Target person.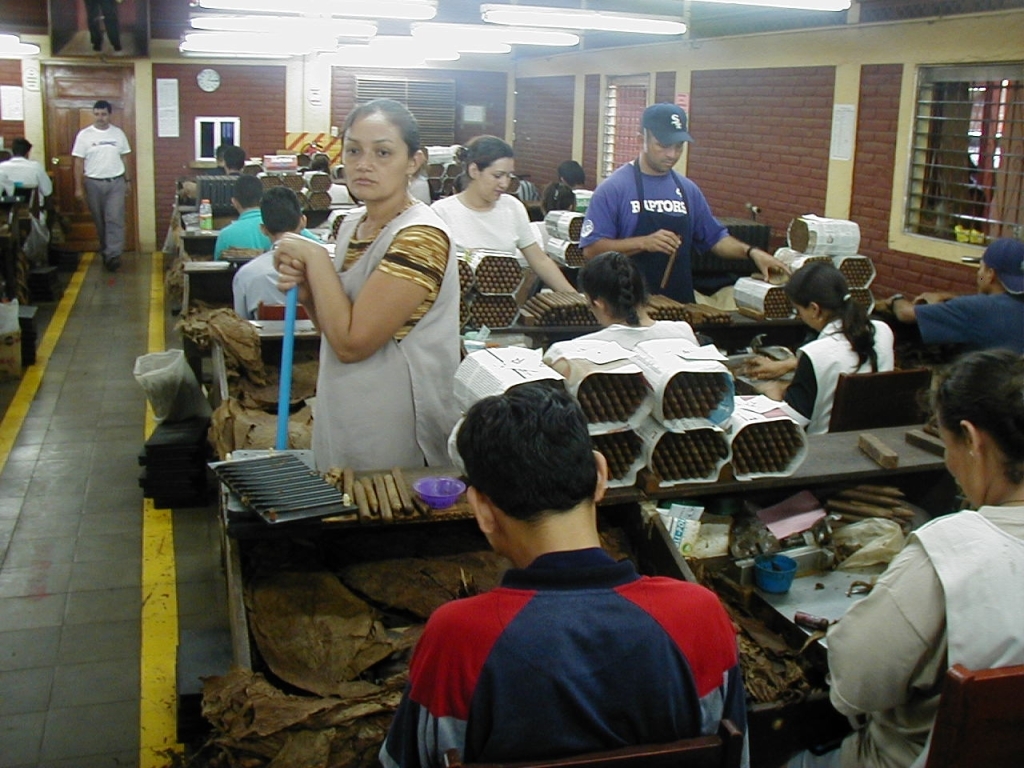
Target region: (left=577, top=100, right=793, bottom=306).
